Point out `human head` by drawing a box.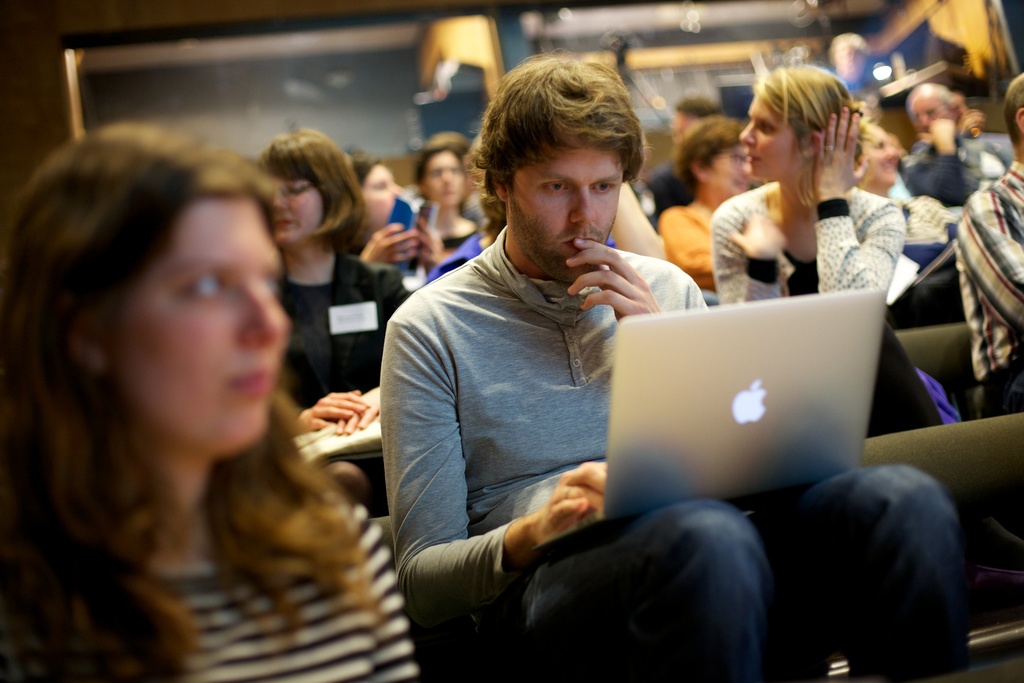
Rect(673, 94, 720, 151).
